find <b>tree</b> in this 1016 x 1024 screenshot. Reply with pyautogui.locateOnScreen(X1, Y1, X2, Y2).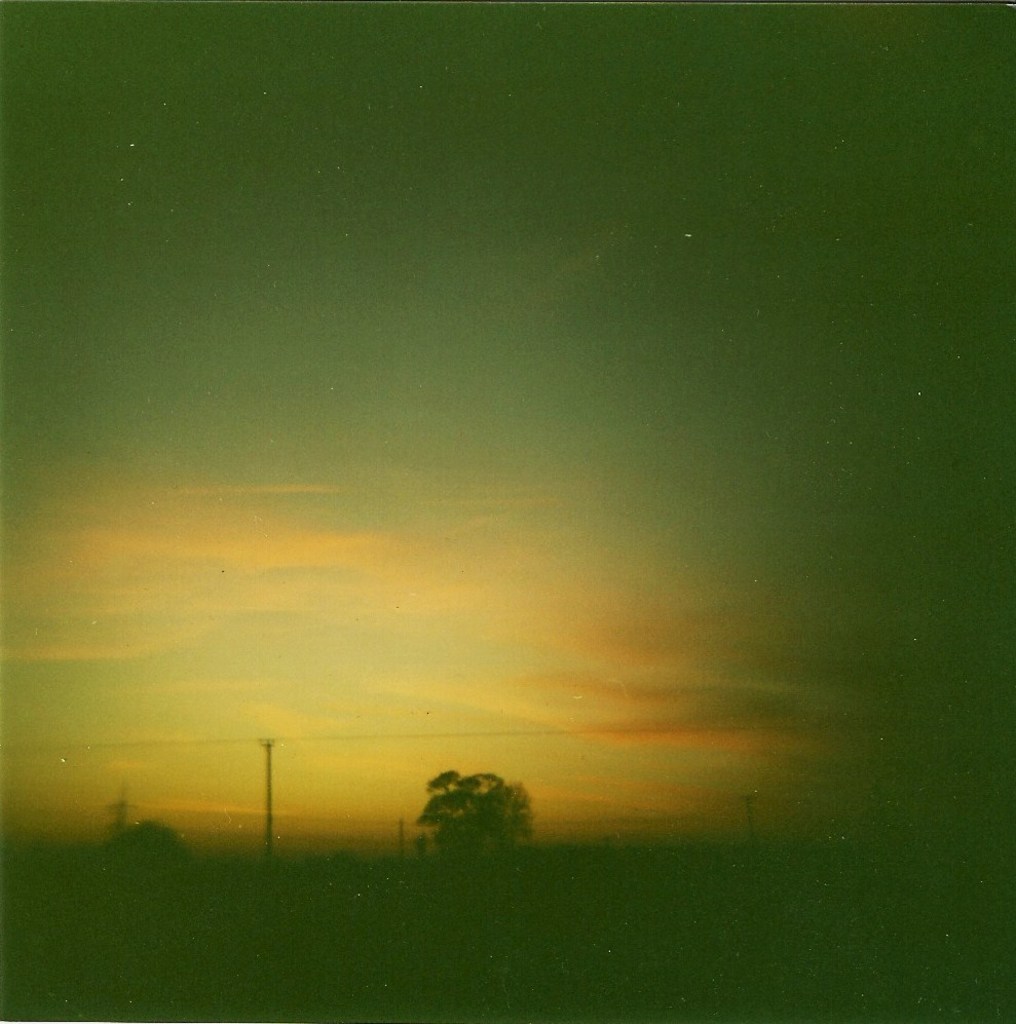
pyautogui.locateOnScreen(410, 761, 536, 871).
